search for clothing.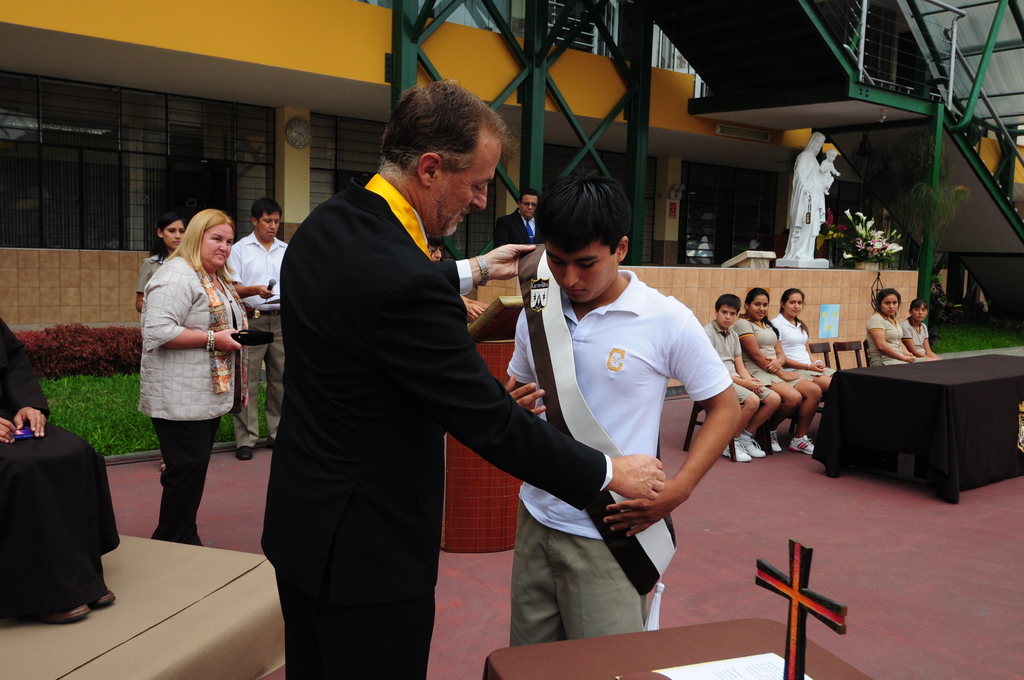
Found at BBox(867, 309, 919, 368).
